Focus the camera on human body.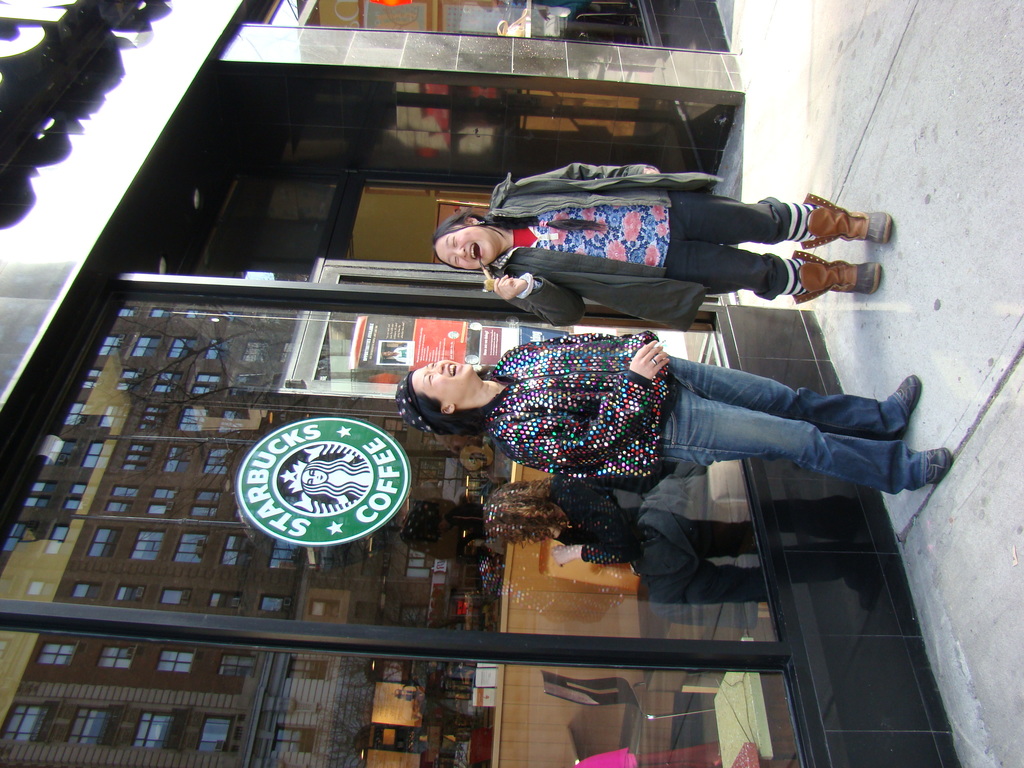
Focus region: l=392, t=327, r=956, b=486.
